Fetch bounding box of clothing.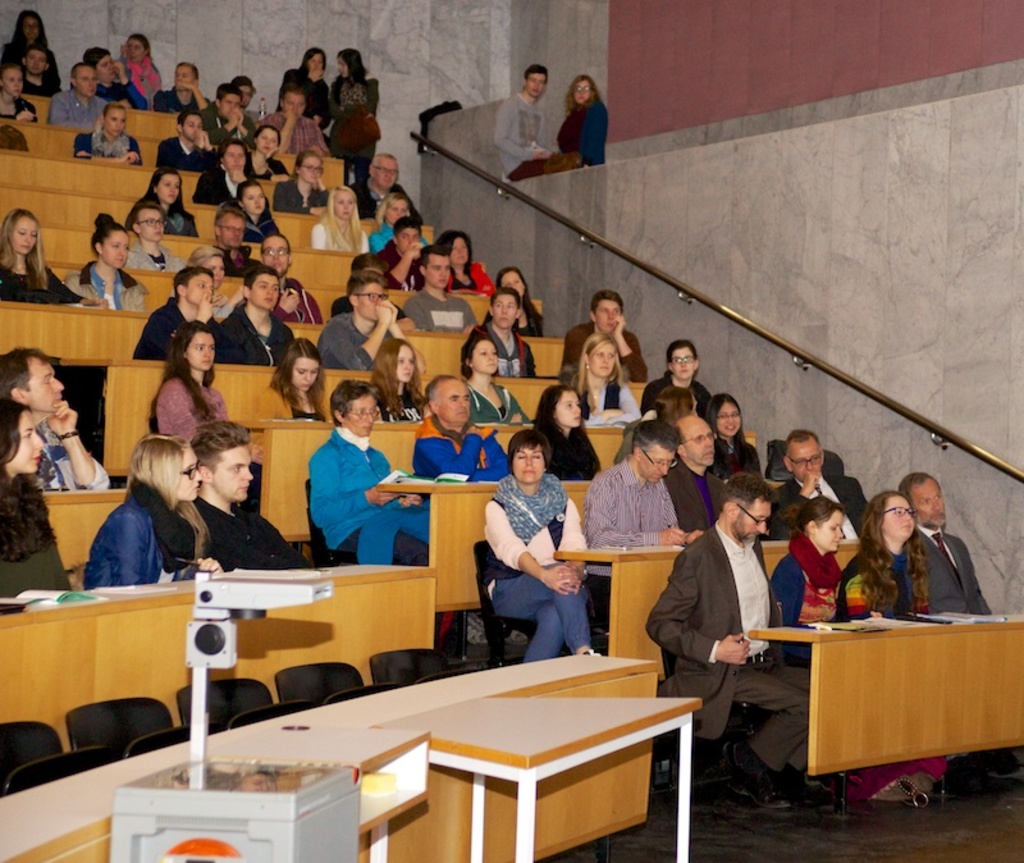
Bbox: <region>0, 255, 72, 310</region>.
